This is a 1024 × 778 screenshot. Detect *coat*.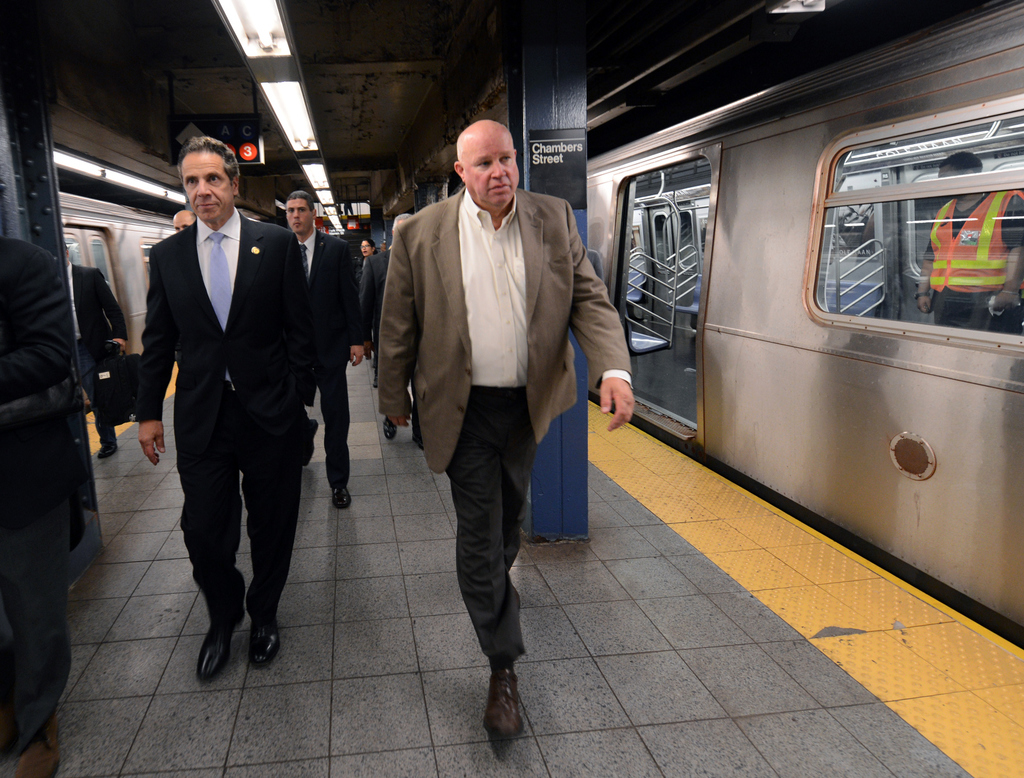
(134,217,325,463).
